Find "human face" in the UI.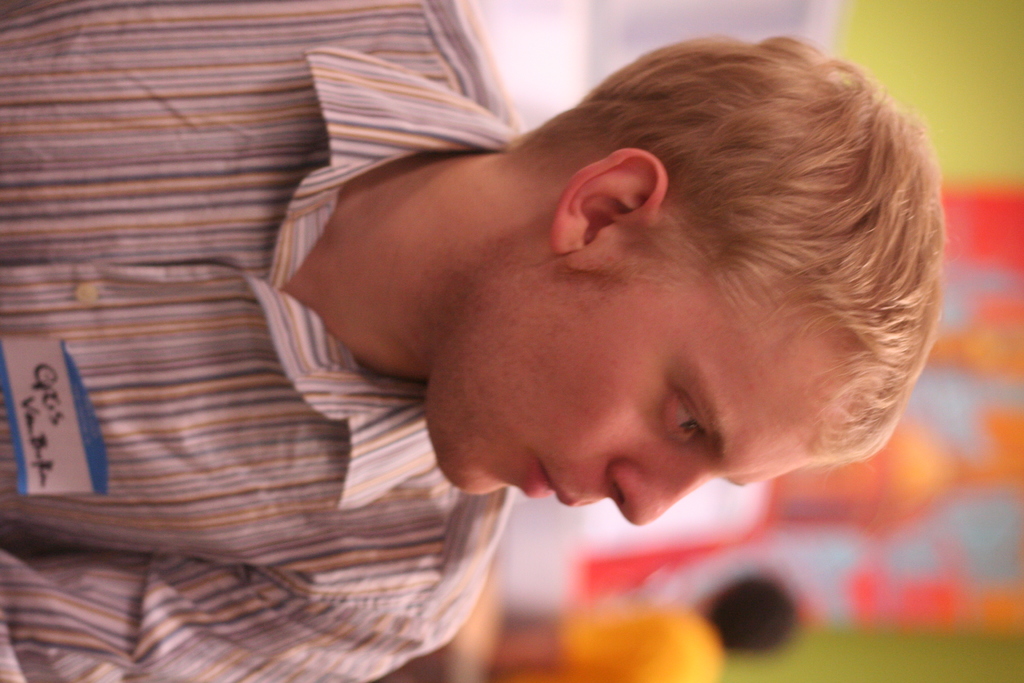
UI element at l=430, t=248, r=863, b=531.
